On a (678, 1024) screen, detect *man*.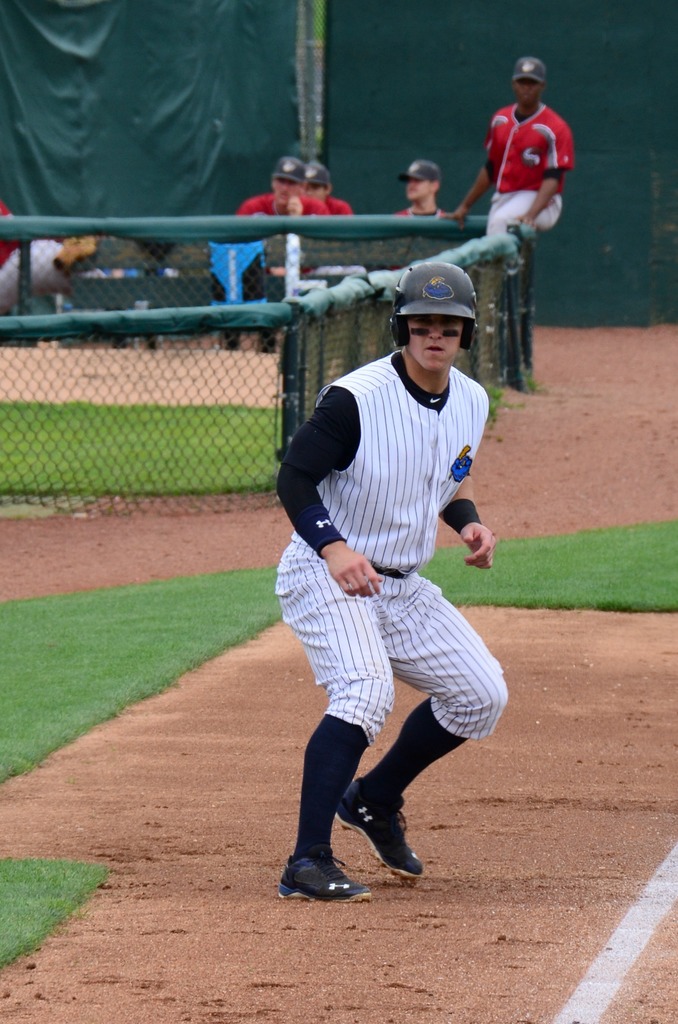
select_region(447, 49, 573, 394).
